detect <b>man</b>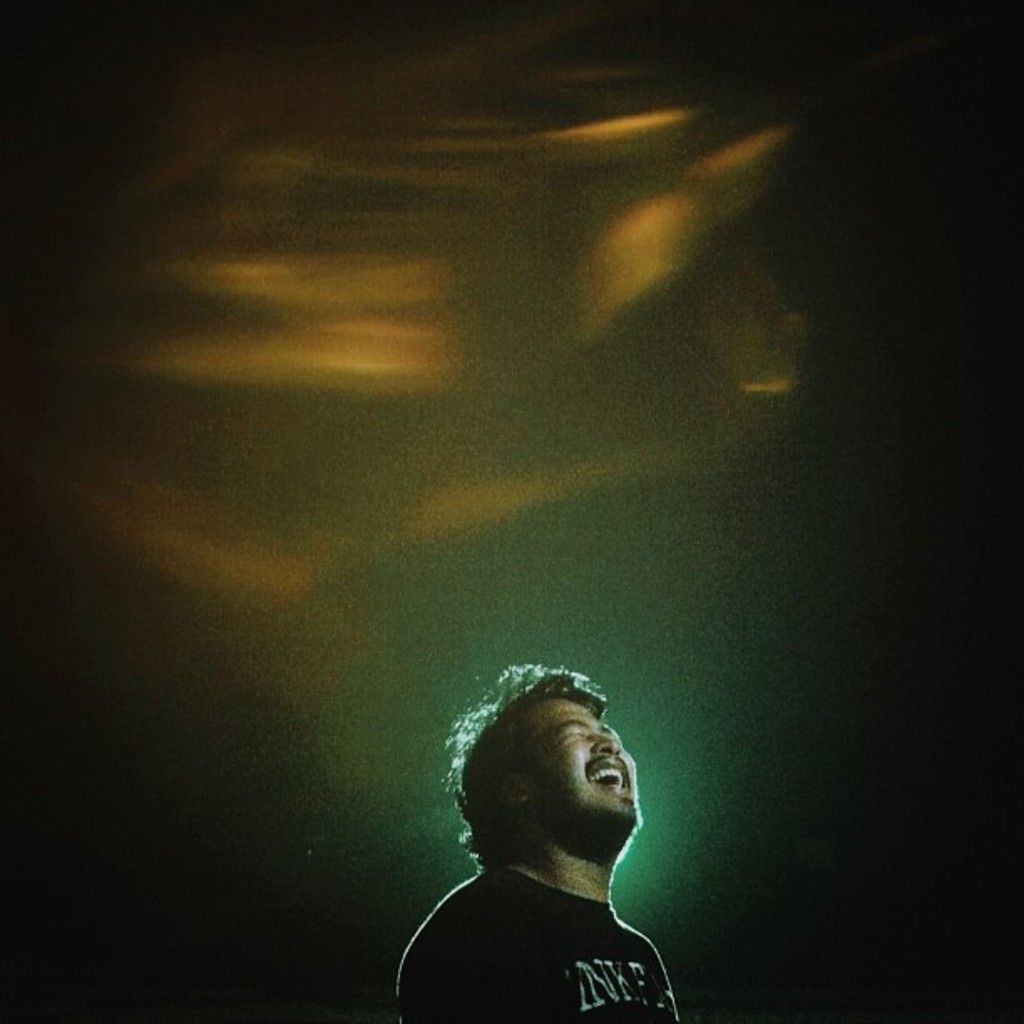
[x1=395, y1=663, x2=676, y2=1022]
